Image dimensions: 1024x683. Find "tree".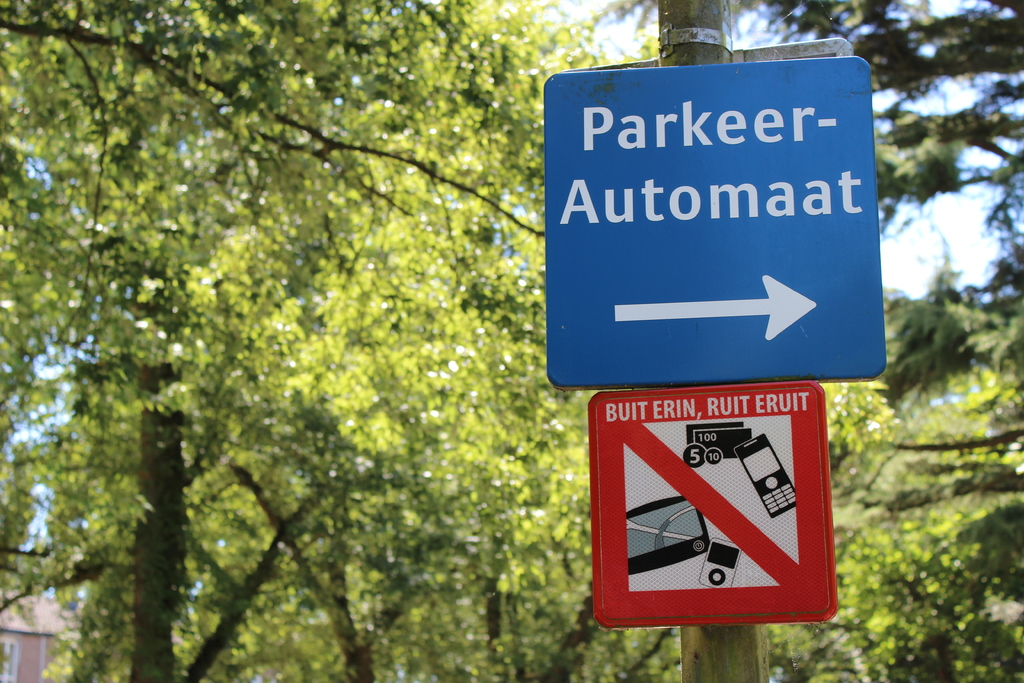
[left=0, top=0, right=596, bottom=621].
